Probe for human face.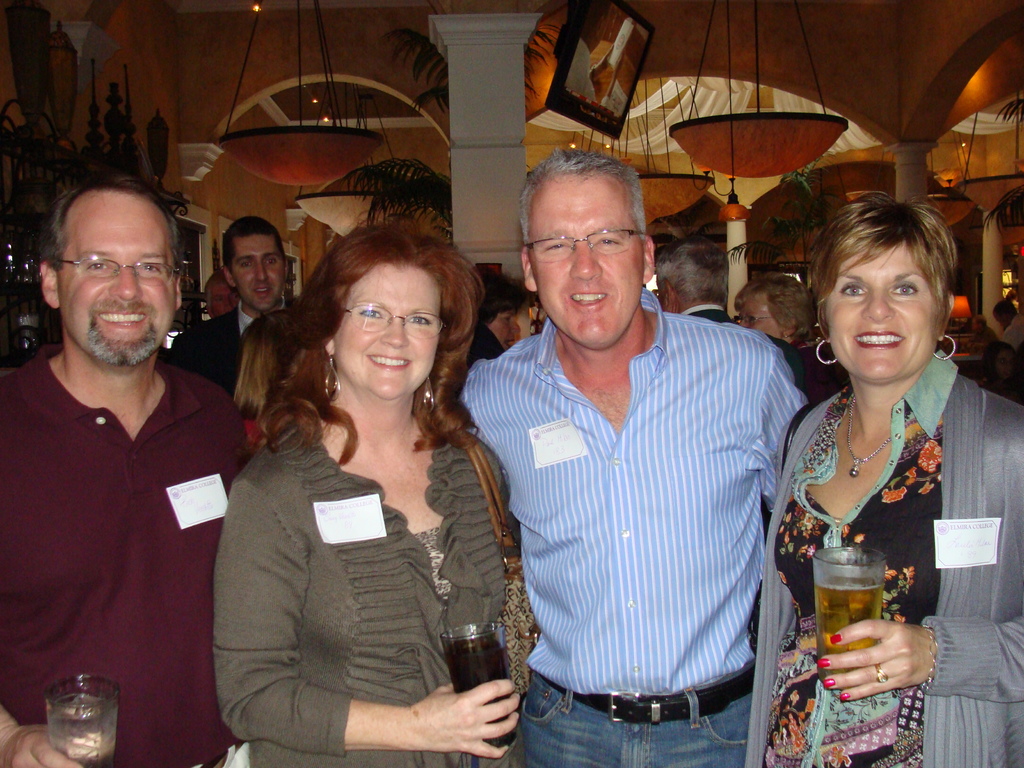
Probe result: region(527, 170, 643, 343).
